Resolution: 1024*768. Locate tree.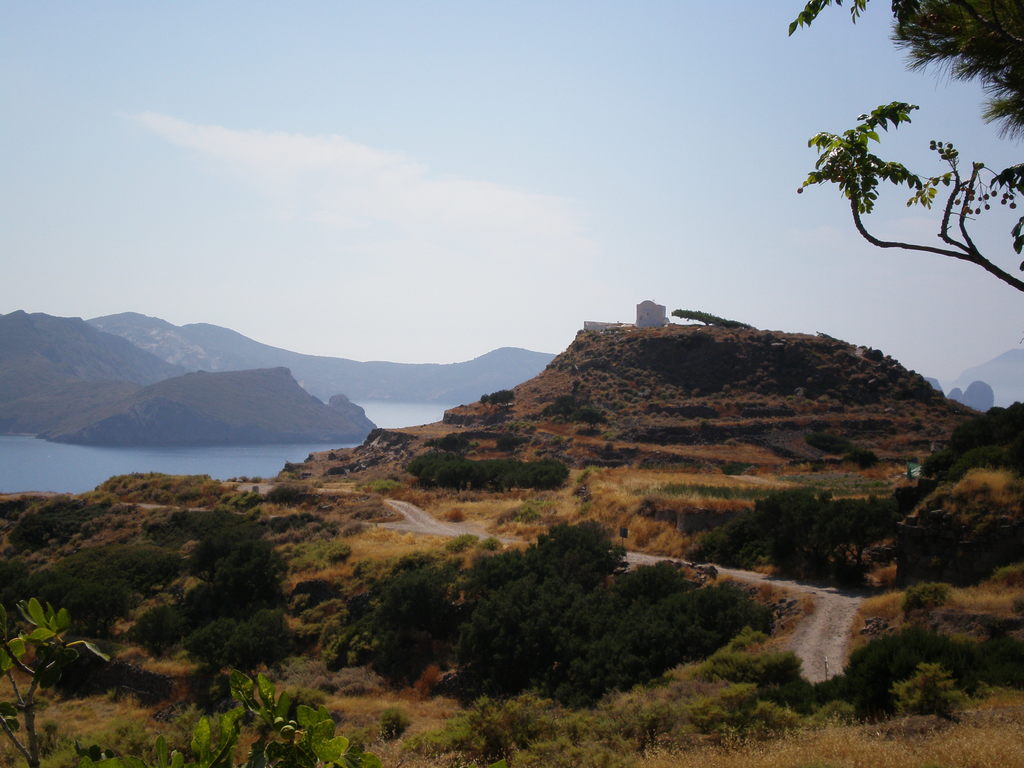
[left=886, top=0, right=1023, bottom=143].
